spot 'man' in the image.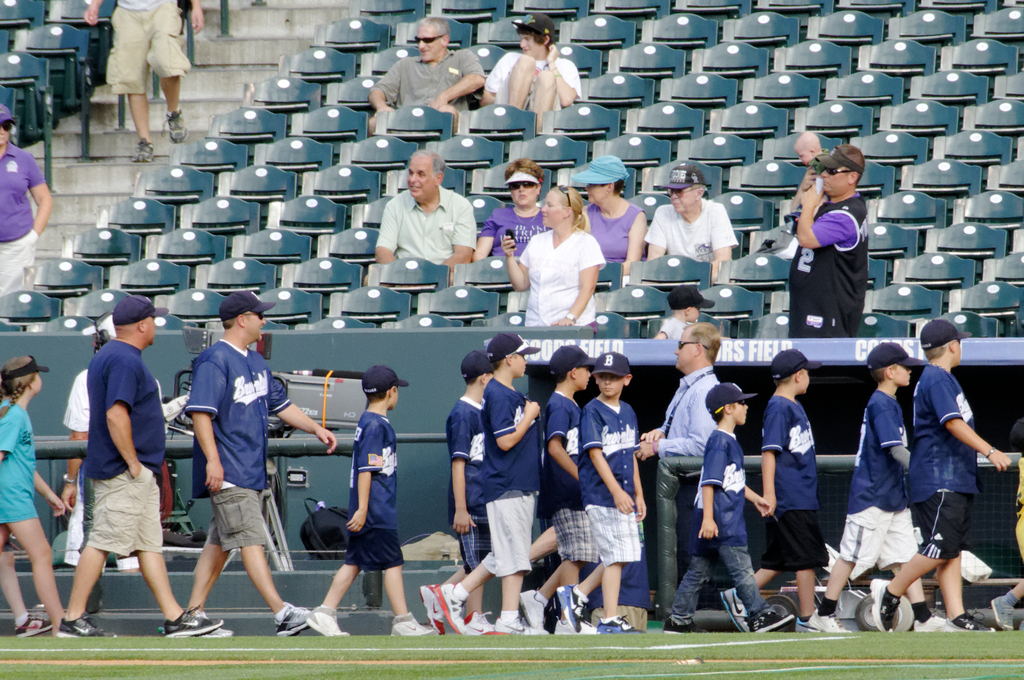
'man' found at pyautogui.locateOnScreen(0, 97, 52, 300).
